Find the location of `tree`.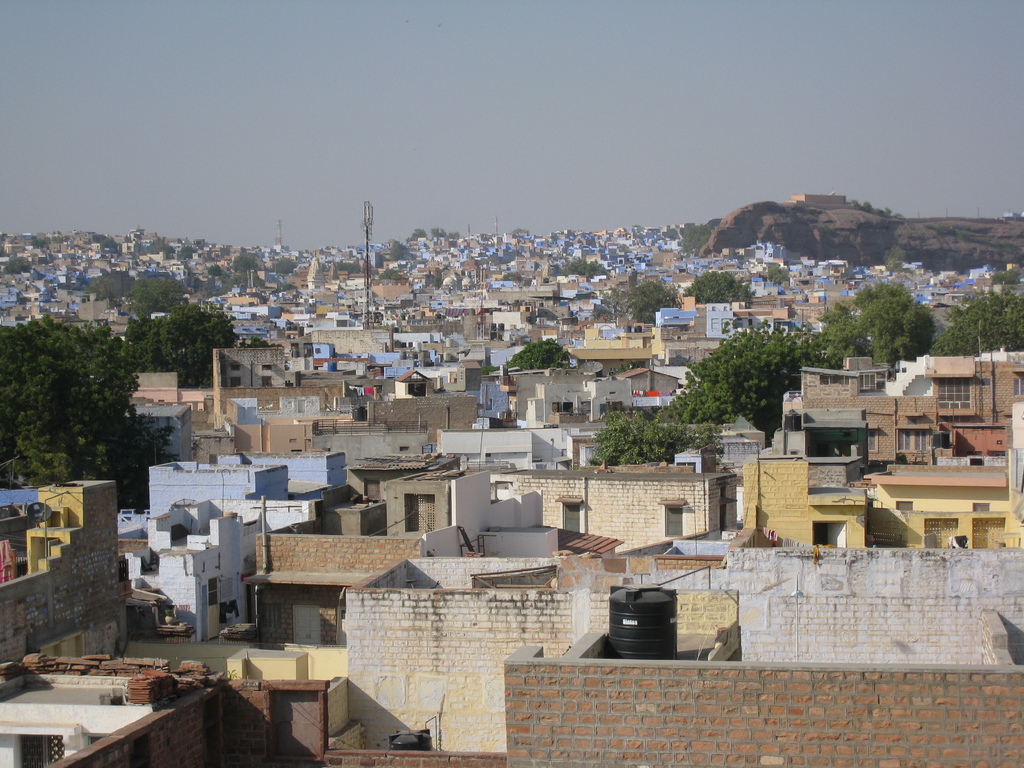
Location: bbox=[764, 262, 791, 285].
